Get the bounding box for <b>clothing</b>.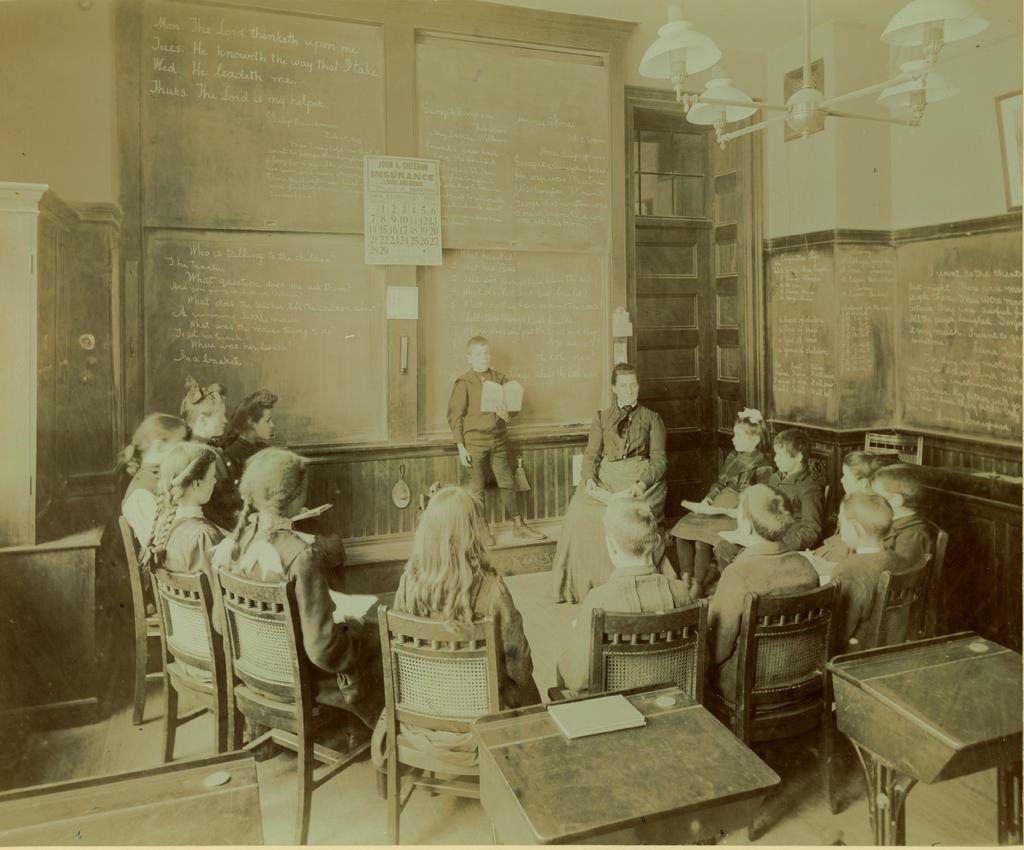
pyautogui.locateOnScreen(548, 406, 700, 621).
